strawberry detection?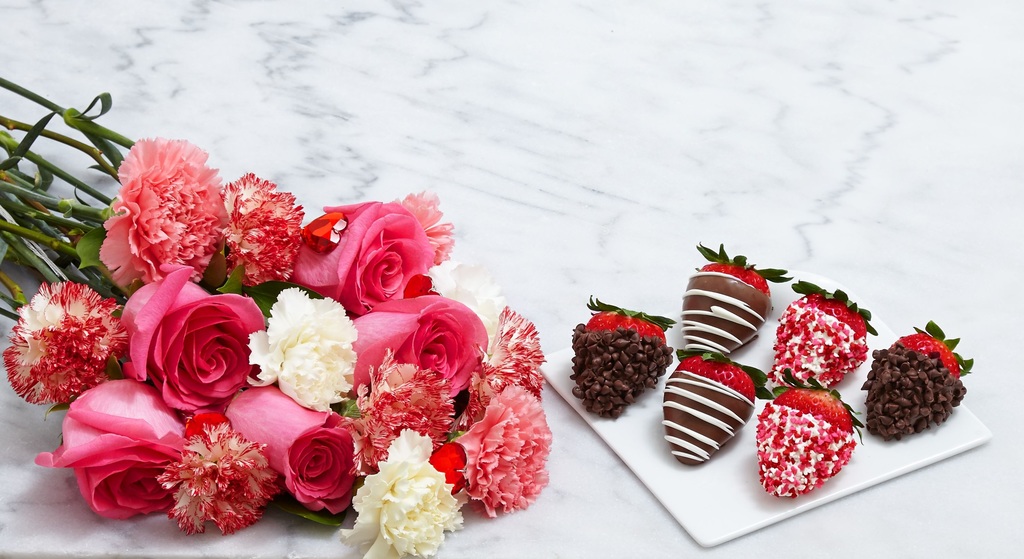
bbox=[563, 287, 675, 422]
